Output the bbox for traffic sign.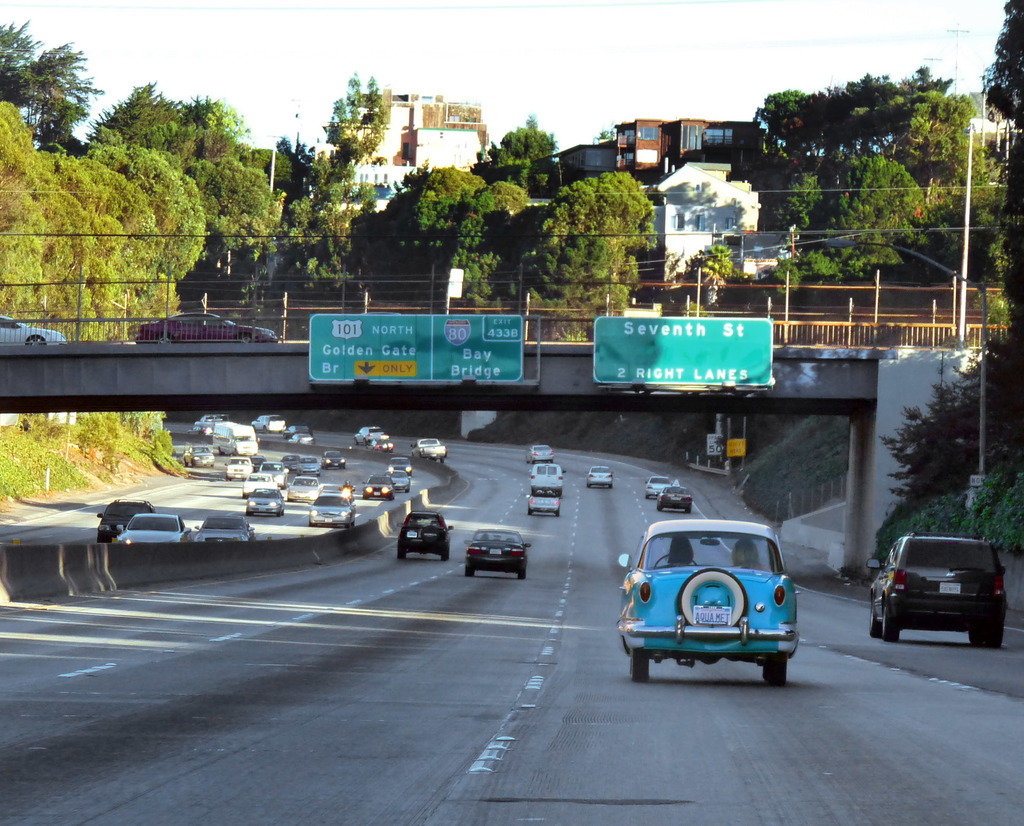
x1=707 y1=435 x2=724 y2=455.
